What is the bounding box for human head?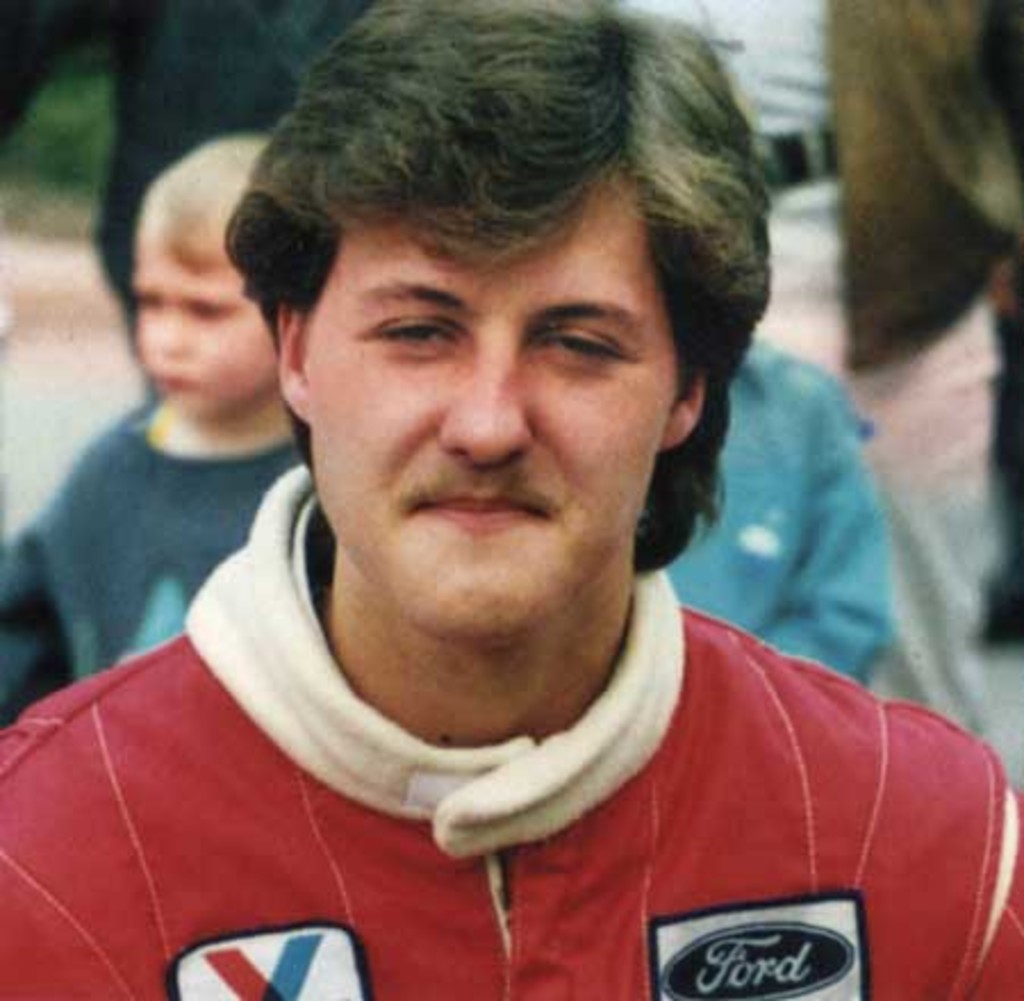
pyautogui.locateOnScreen(241, 5, 744, 564).
